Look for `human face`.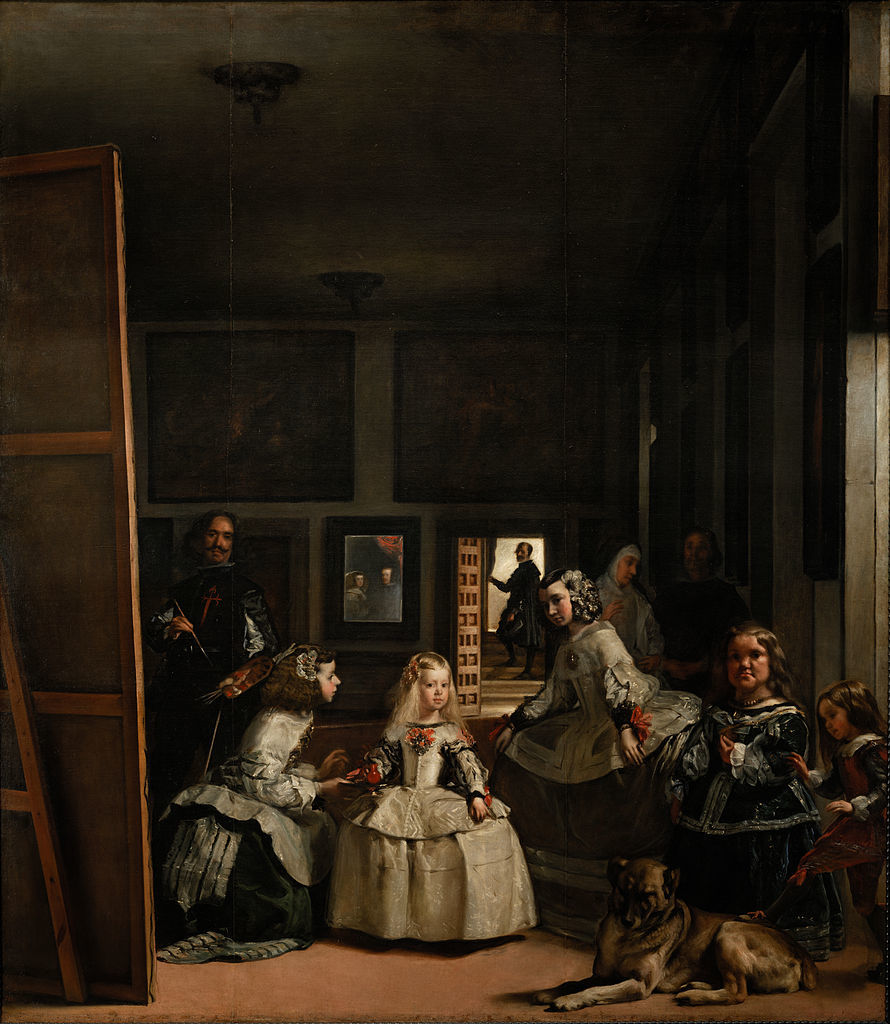
Found: bbox=[419, 666, 449, 711].
